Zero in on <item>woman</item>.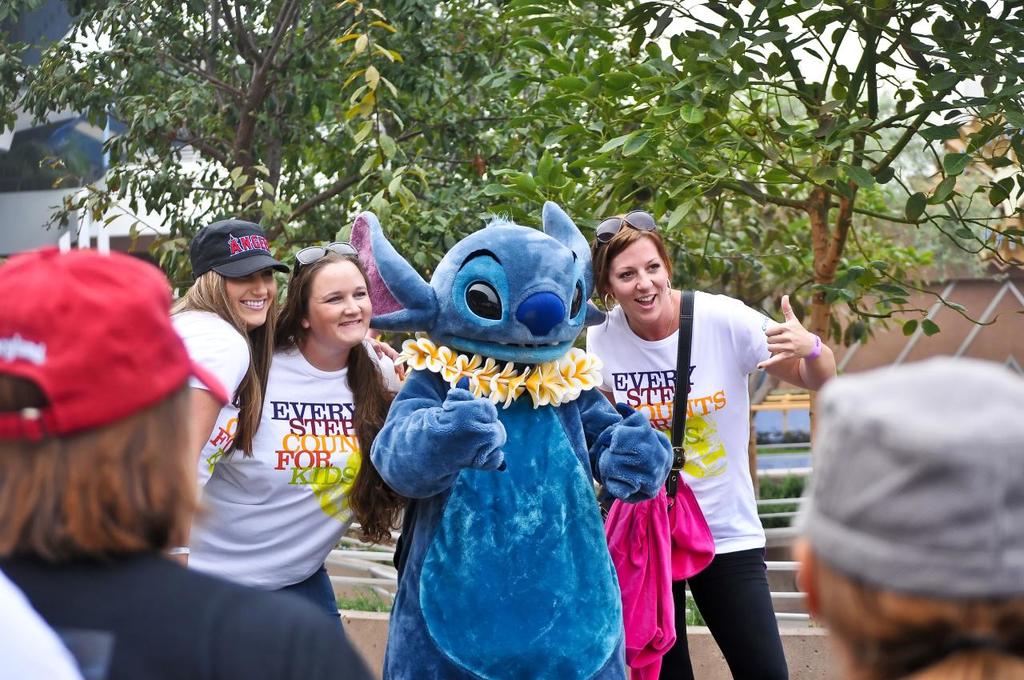
Zeroed in: detection(790, 358, 1023, 679).
